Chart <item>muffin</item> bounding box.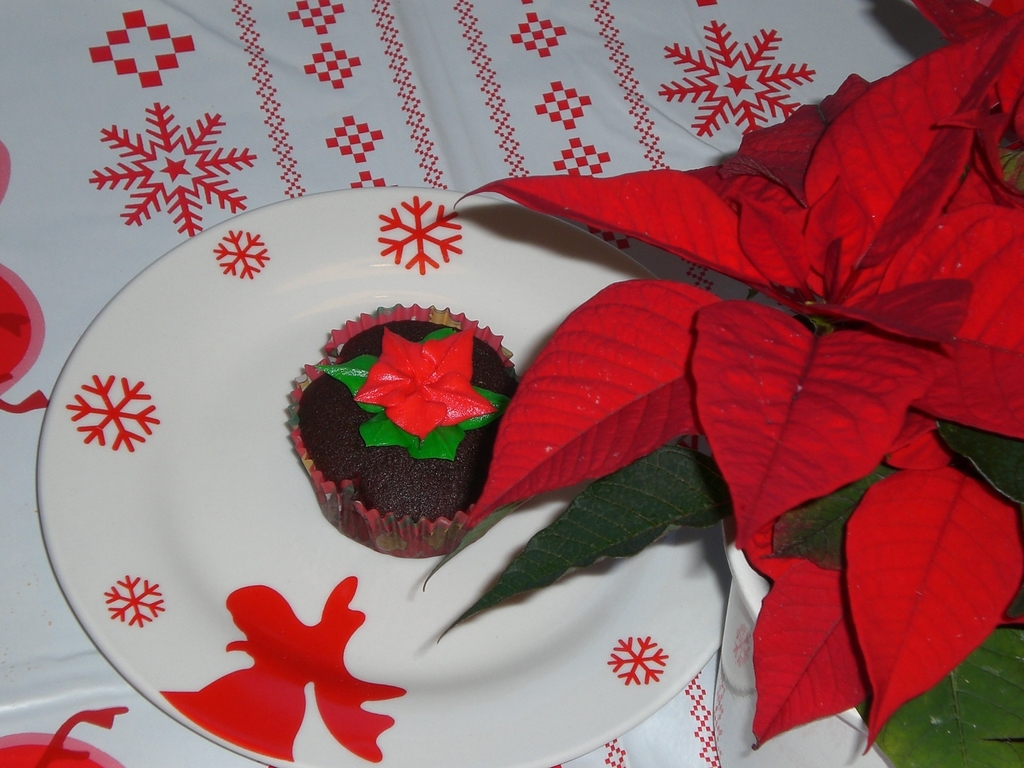
Charted: (left=292, top=349, right=492, bottom=559).
